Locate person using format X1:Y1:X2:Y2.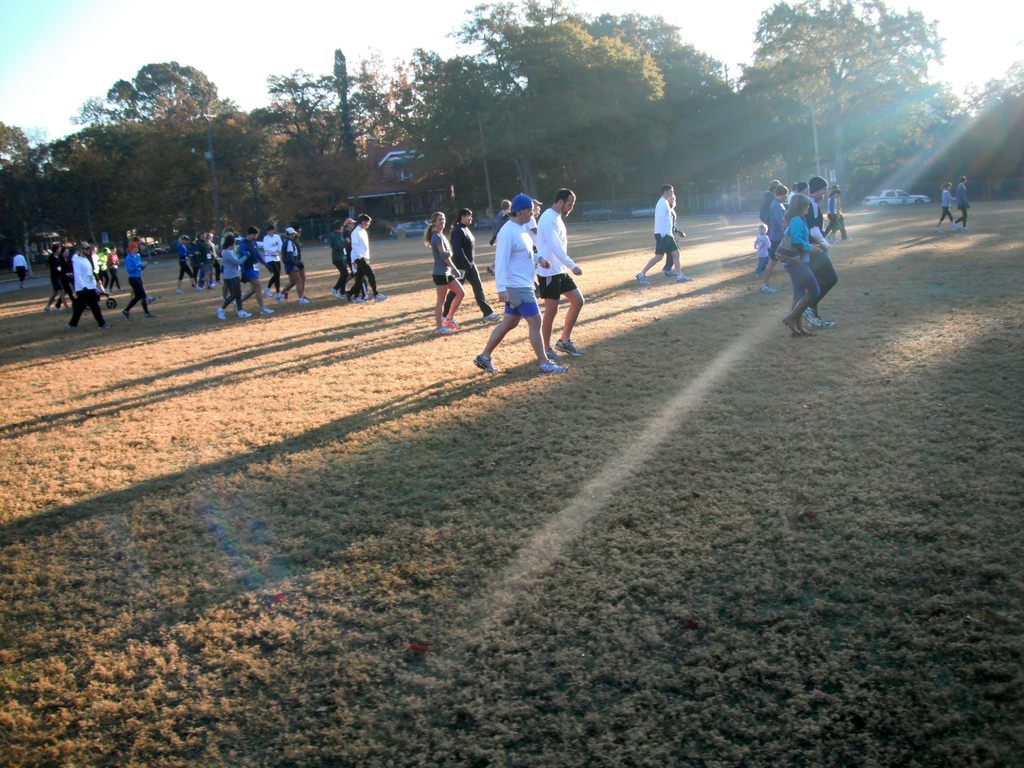
929:185:959:233.
